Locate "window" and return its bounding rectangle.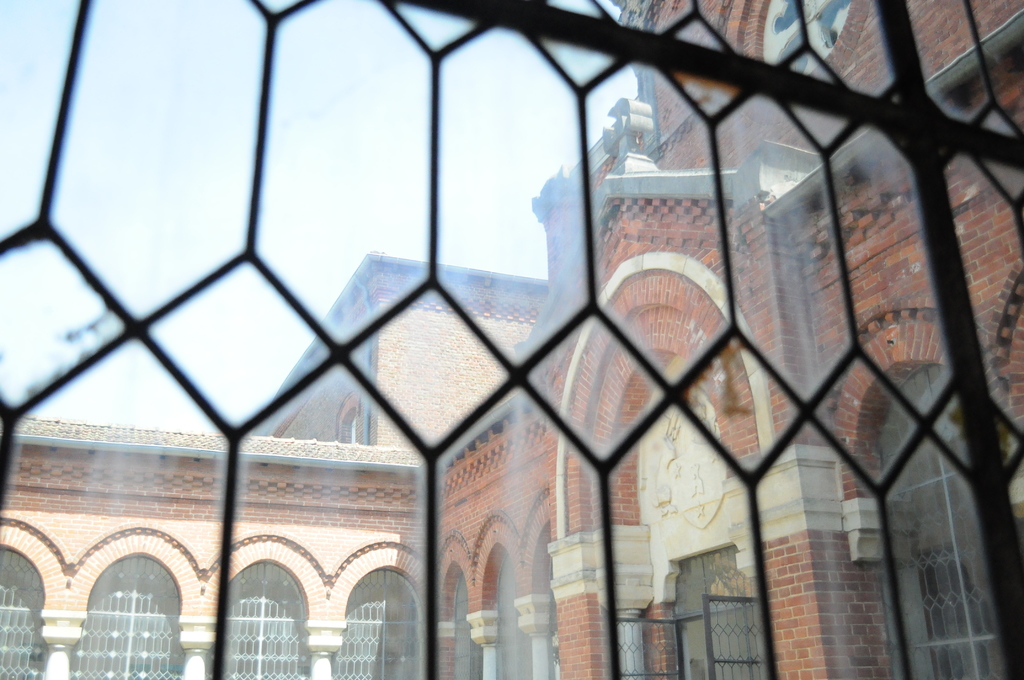
bbox(867, 350, 1020, 679).
